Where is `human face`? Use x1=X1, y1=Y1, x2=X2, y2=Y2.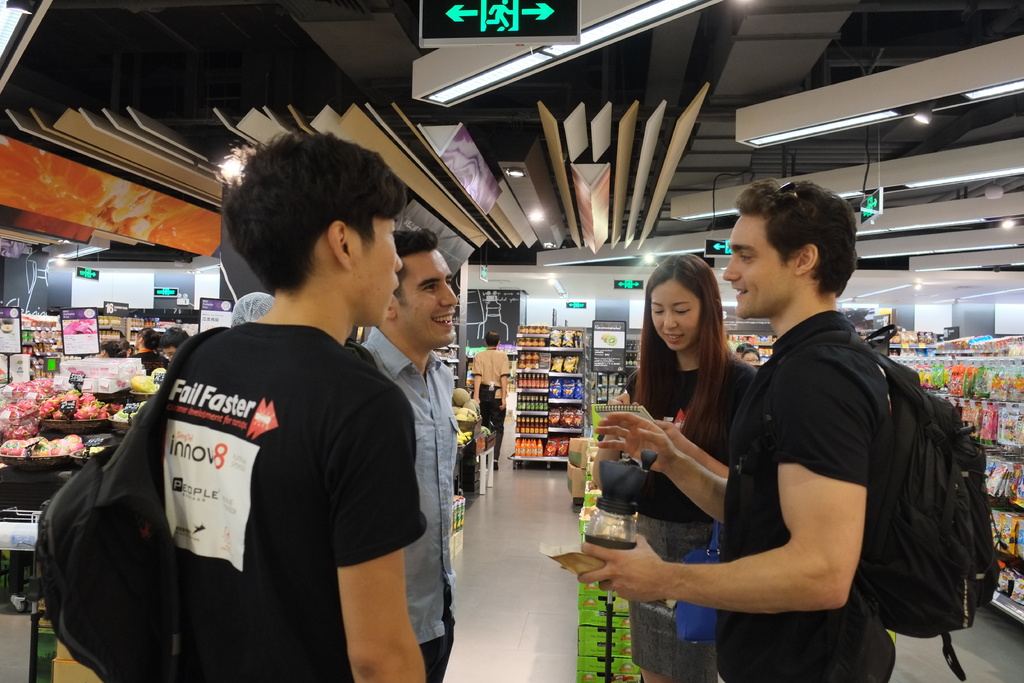
x1=727, y1=215, x2=798, y2=324.
